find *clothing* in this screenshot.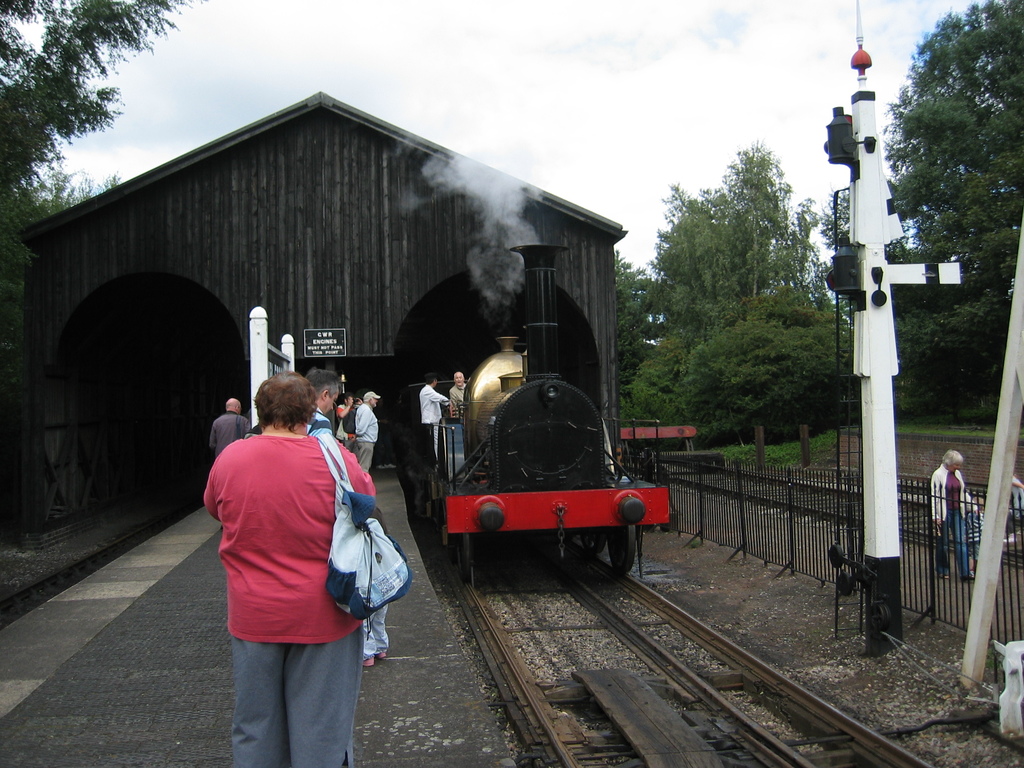
The bounding box for *clothing* is [347, 401, 377, 470].
